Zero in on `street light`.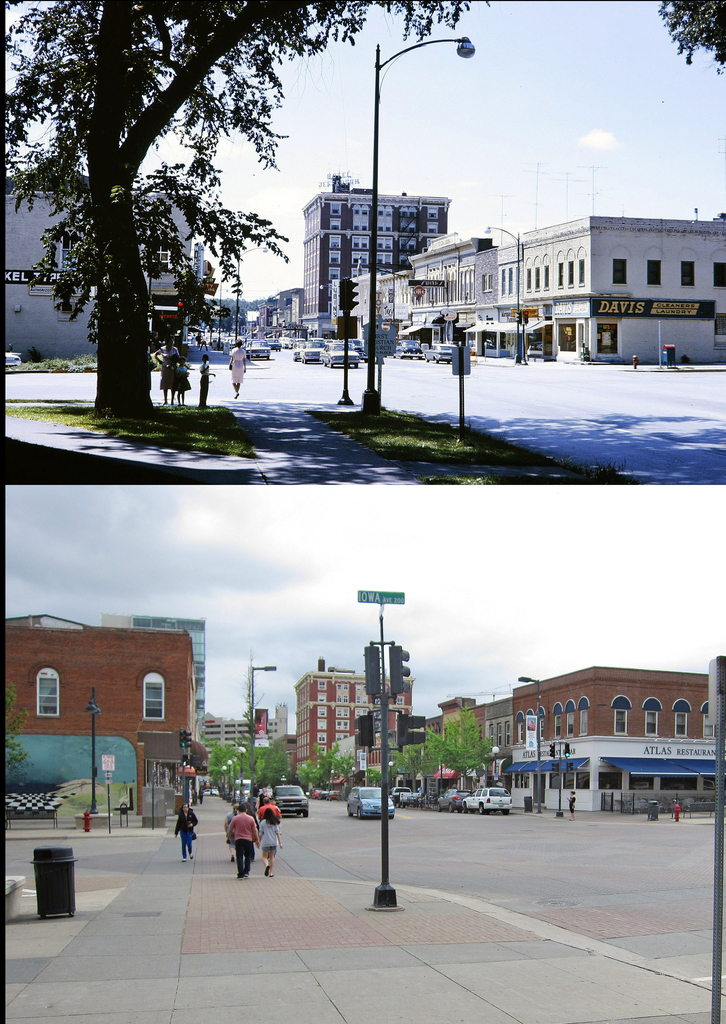
Zeroed in: [left=518, top=678, right=541, bottom=812].
